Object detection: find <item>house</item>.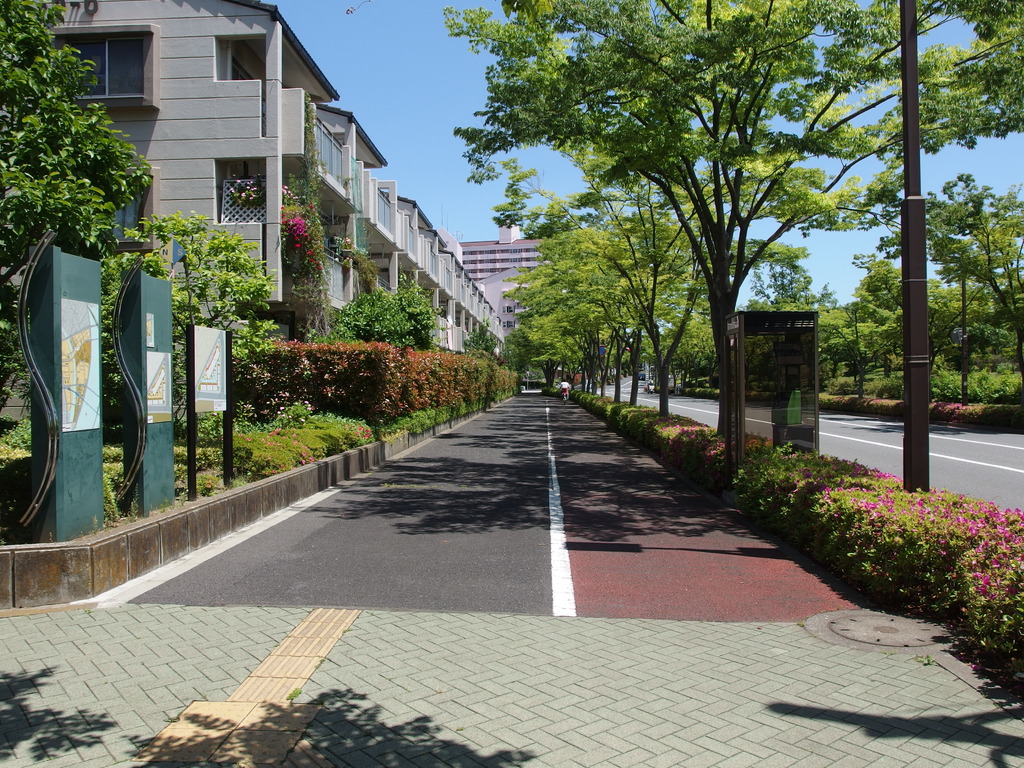
Rect(5, 0, 508, 365).
